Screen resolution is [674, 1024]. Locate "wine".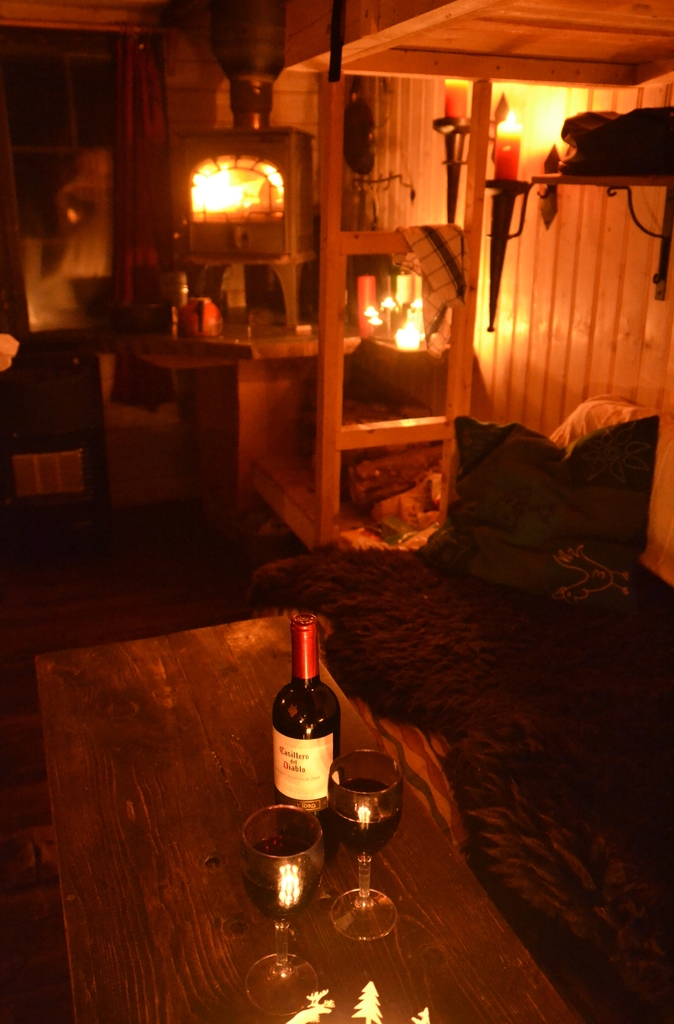
box(331, 778, 397, 849).
